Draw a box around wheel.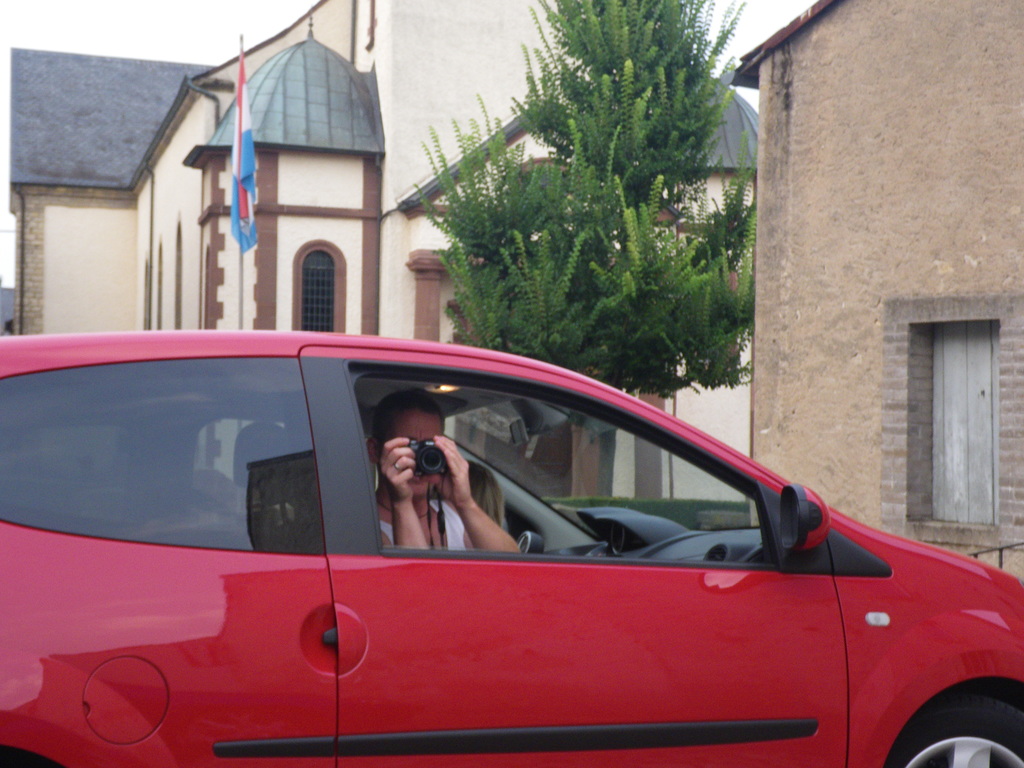
rect(876, 700, 1023, 767).
